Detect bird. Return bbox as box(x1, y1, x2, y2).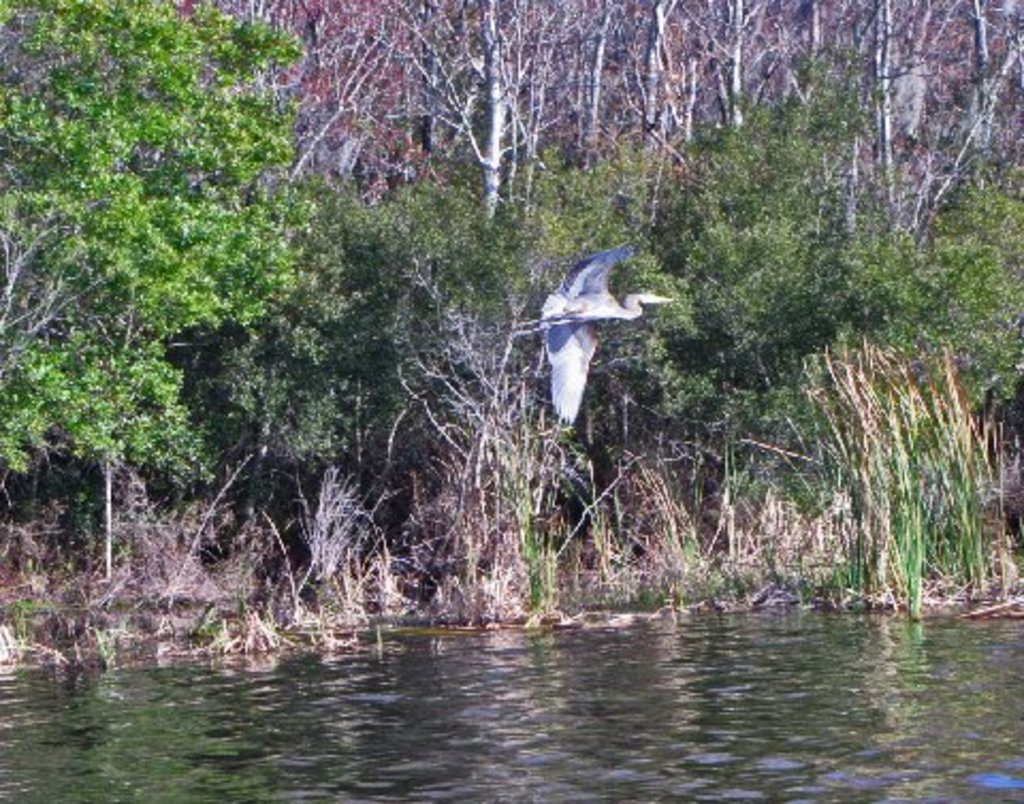
box(518, 243, 681, 482).
